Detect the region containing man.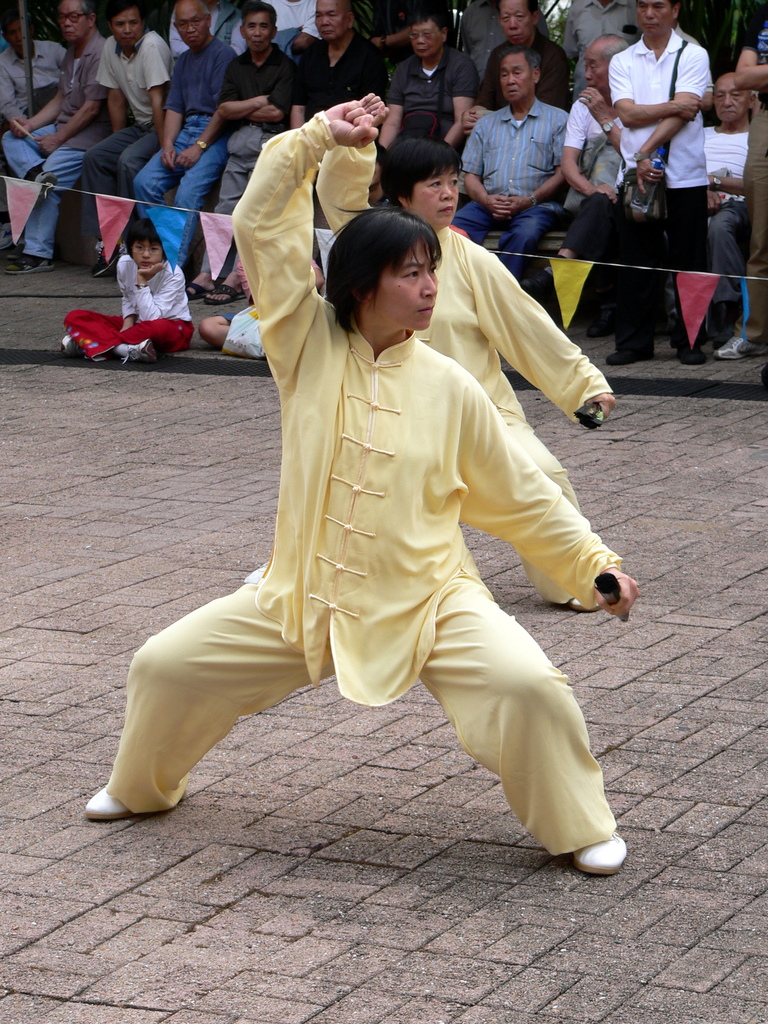
212 10 292 307.
